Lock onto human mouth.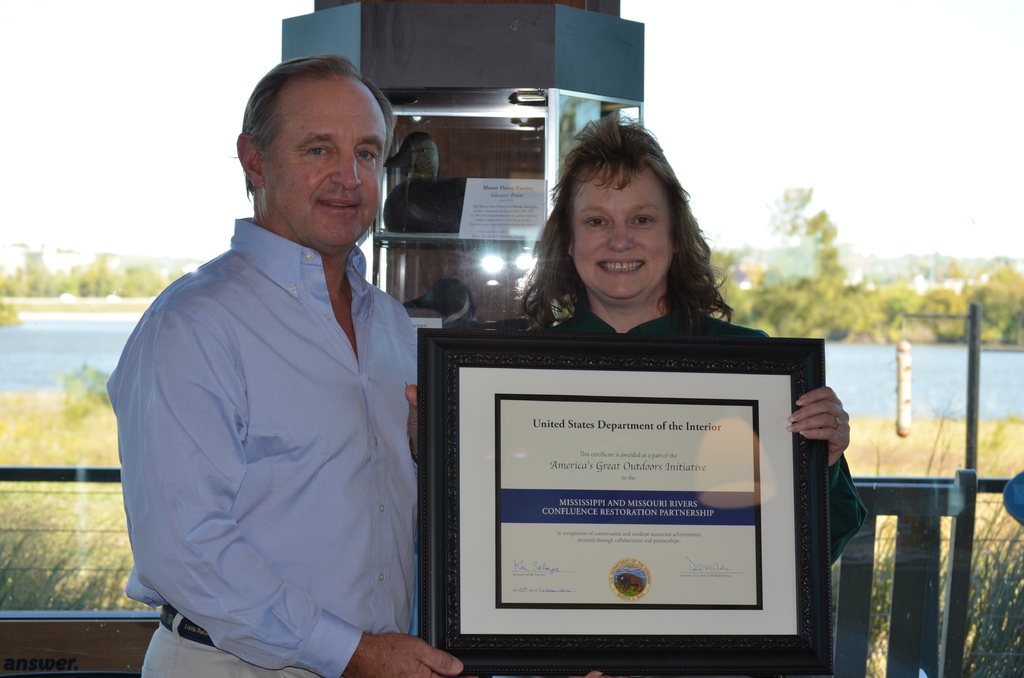
Locked: 315, 191, 365, 211.
